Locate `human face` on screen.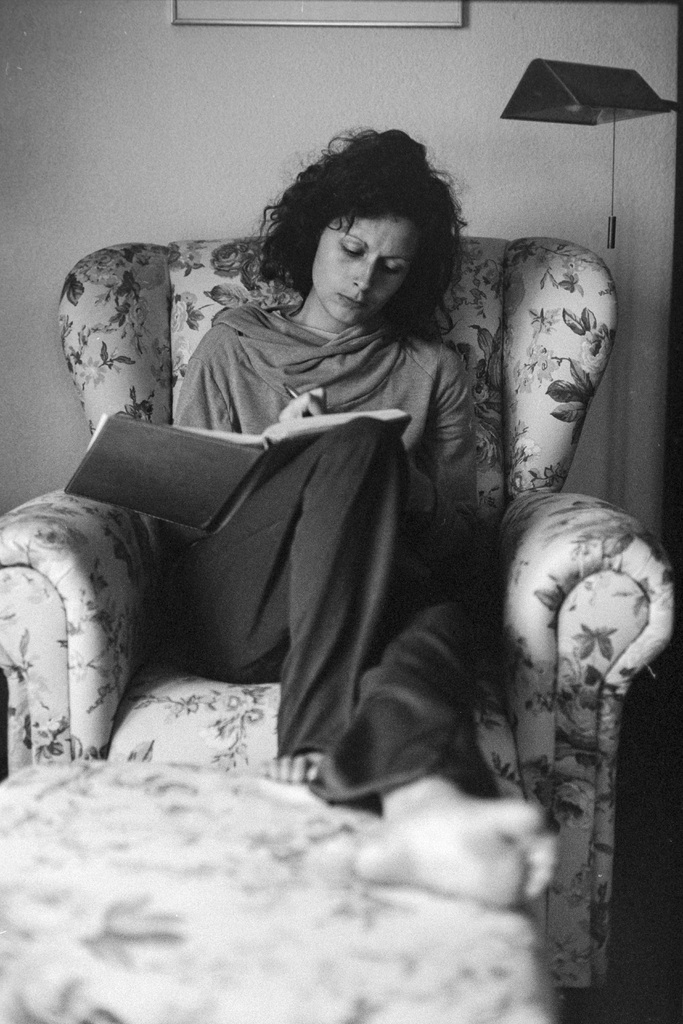
On screen at <bbox>313, 218, 418, 321</bbox>.
